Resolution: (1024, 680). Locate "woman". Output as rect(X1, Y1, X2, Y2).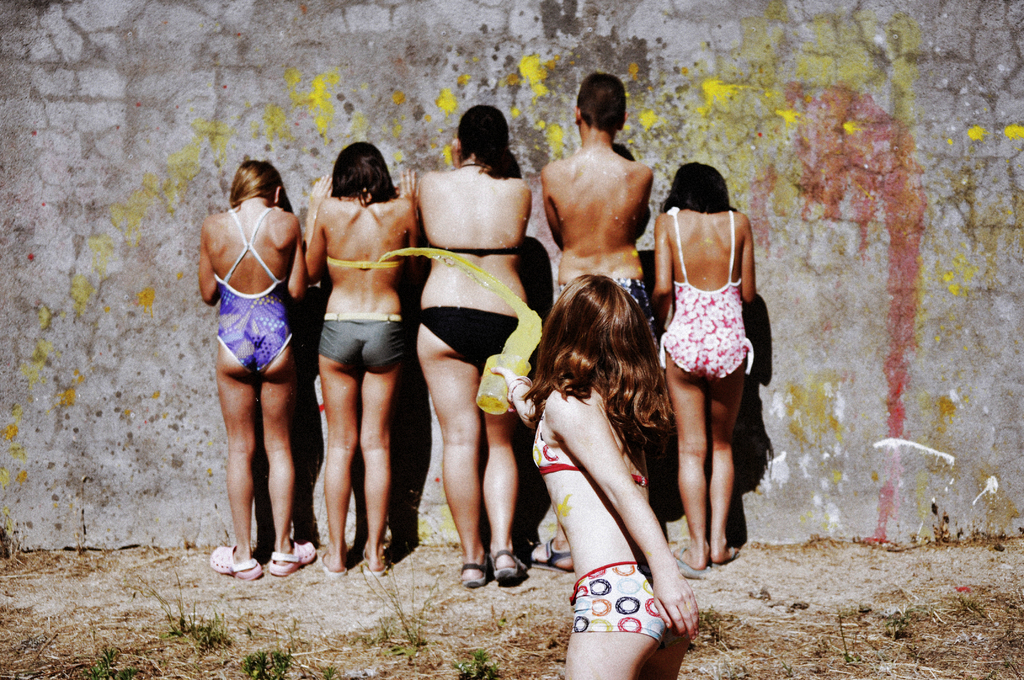
rect(650, 142, 776, 588).
